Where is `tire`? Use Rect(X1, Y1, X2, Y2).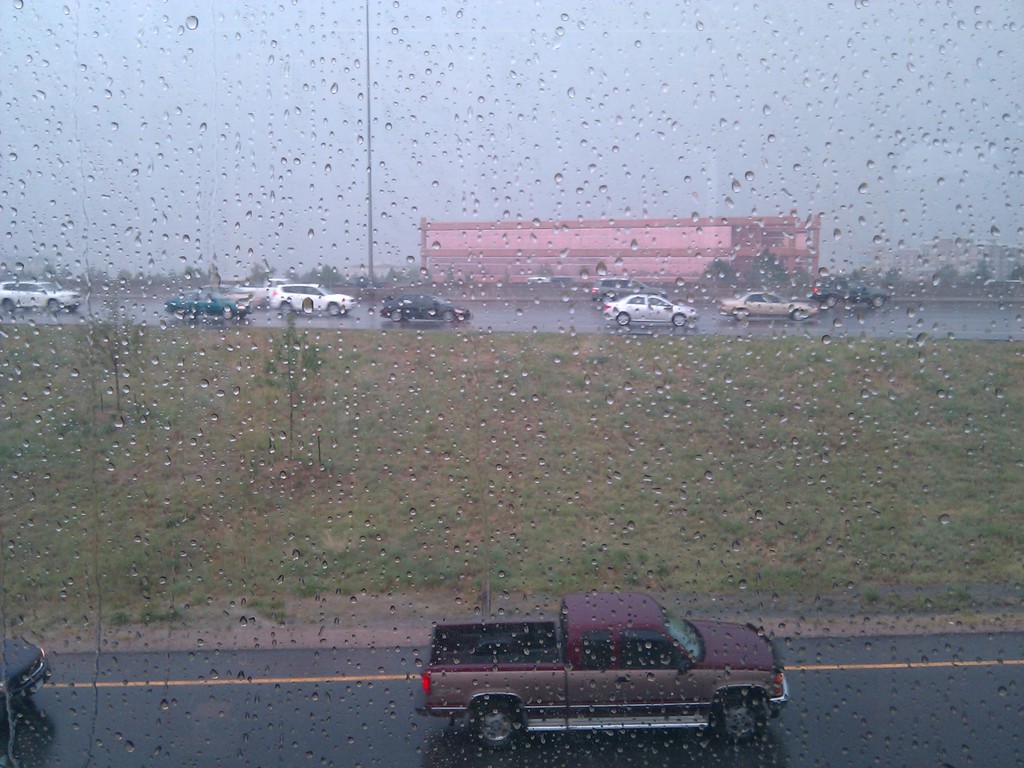
Rect(614, 311, 633, 324).
